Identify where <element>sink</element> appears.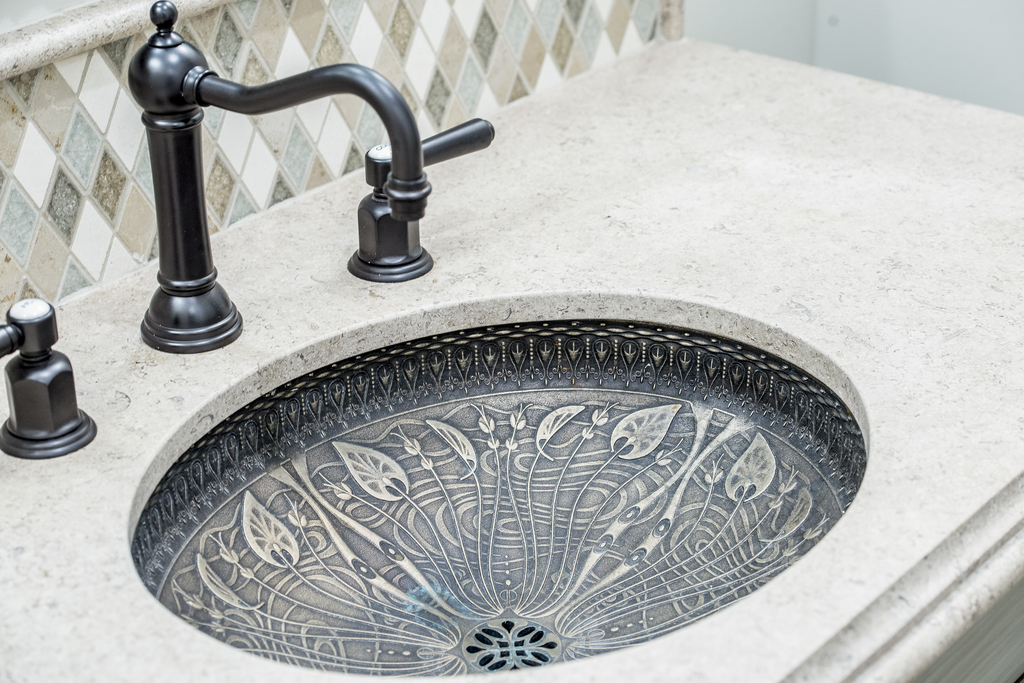
Appears at x1=0 y1=0 x2=872 y2=682.
